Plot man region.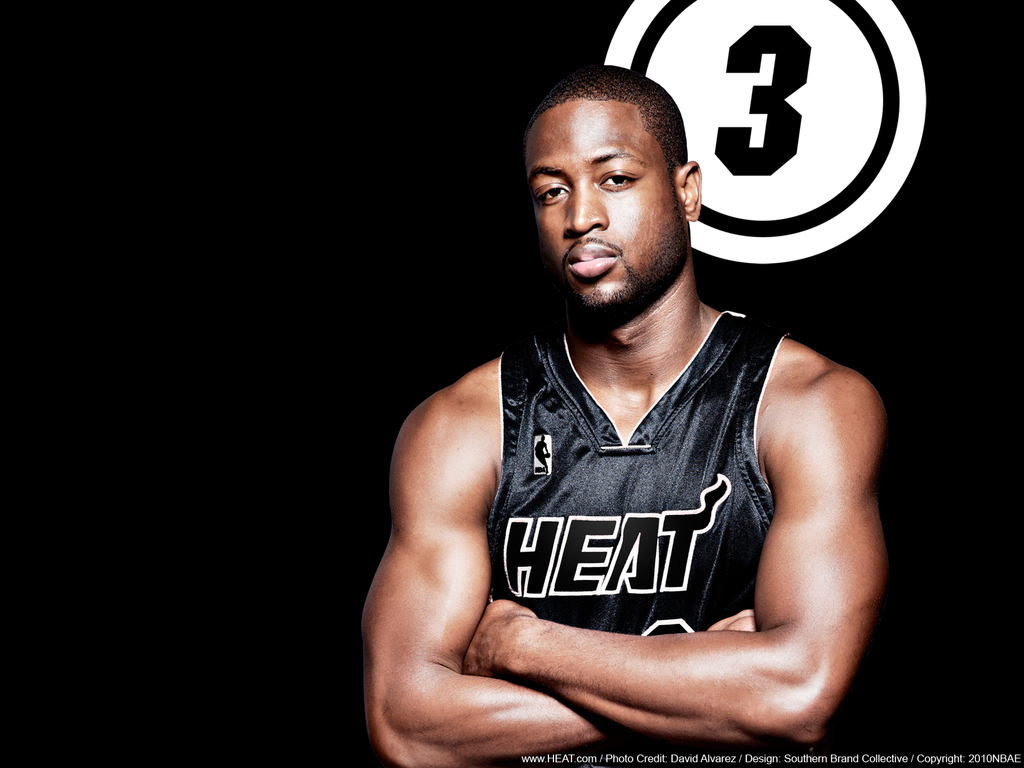
Plotted at (x1=335, y1=36, x2=931, y2=755).
